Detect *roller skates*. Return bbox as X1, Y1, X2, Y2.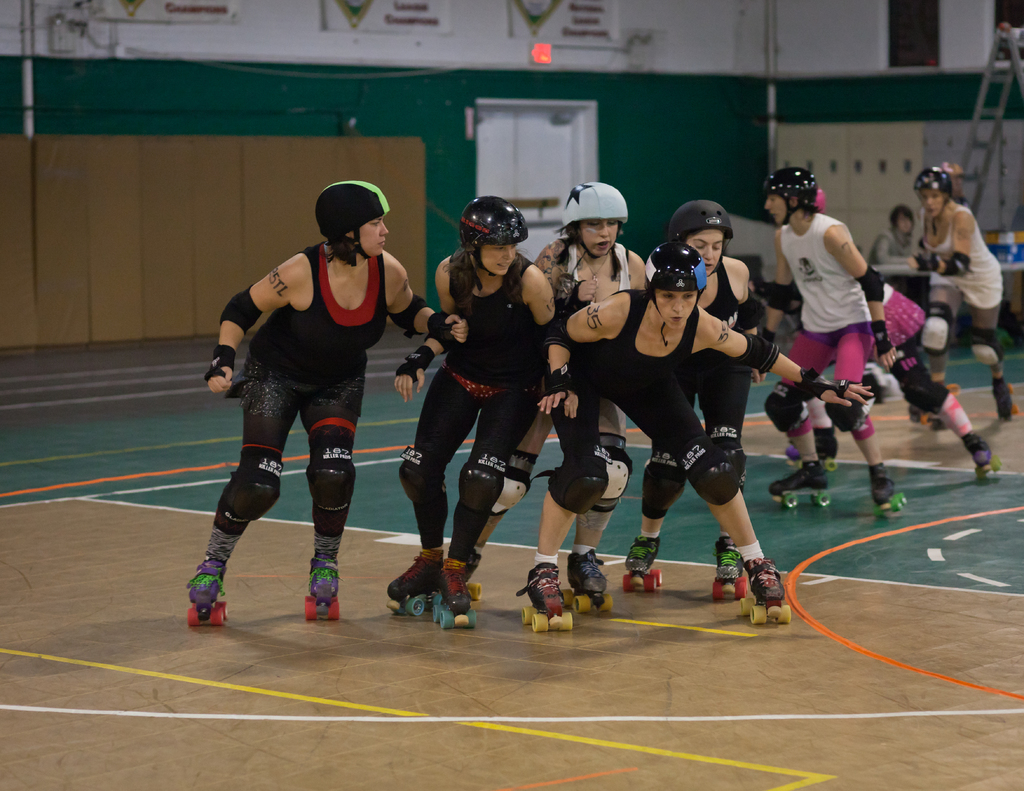
745, 556, 793, 621.
